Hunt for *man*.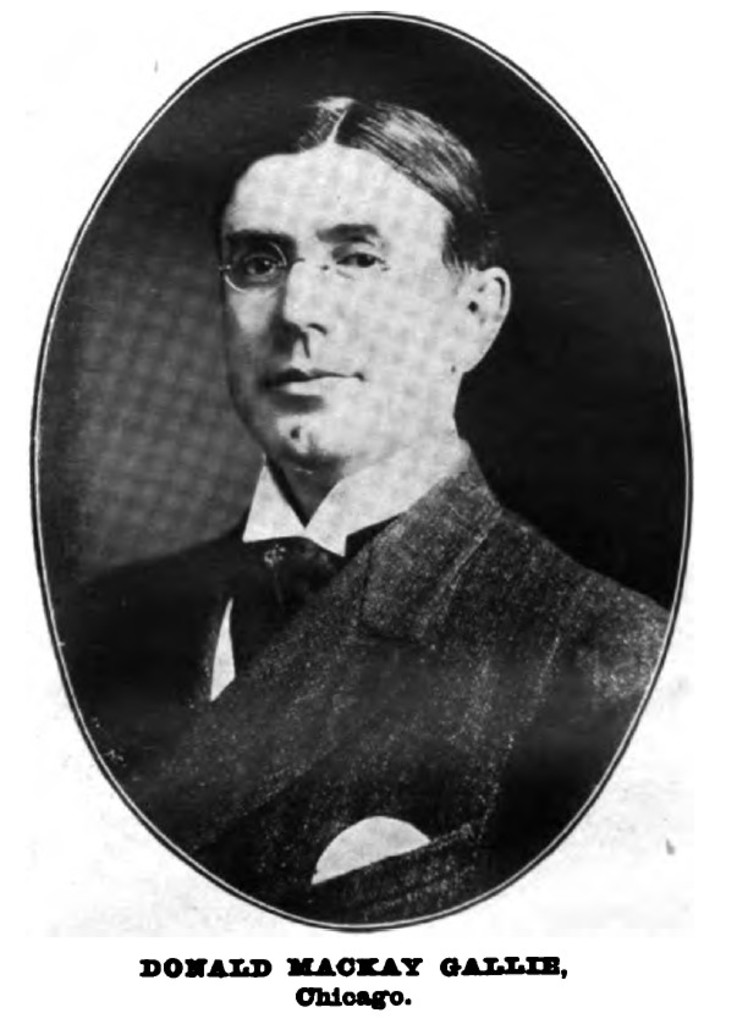
Hunted down at rect(57, 72, 670, 932).
